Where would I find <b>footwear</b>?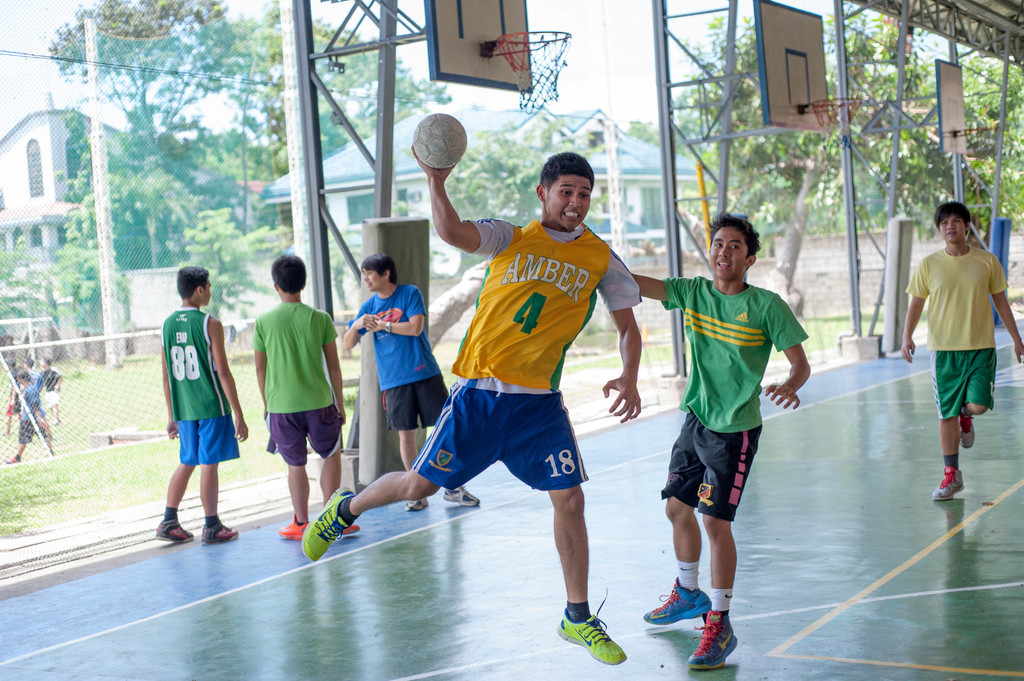
At x1=285, y1=515, x2=305, y2=541.
